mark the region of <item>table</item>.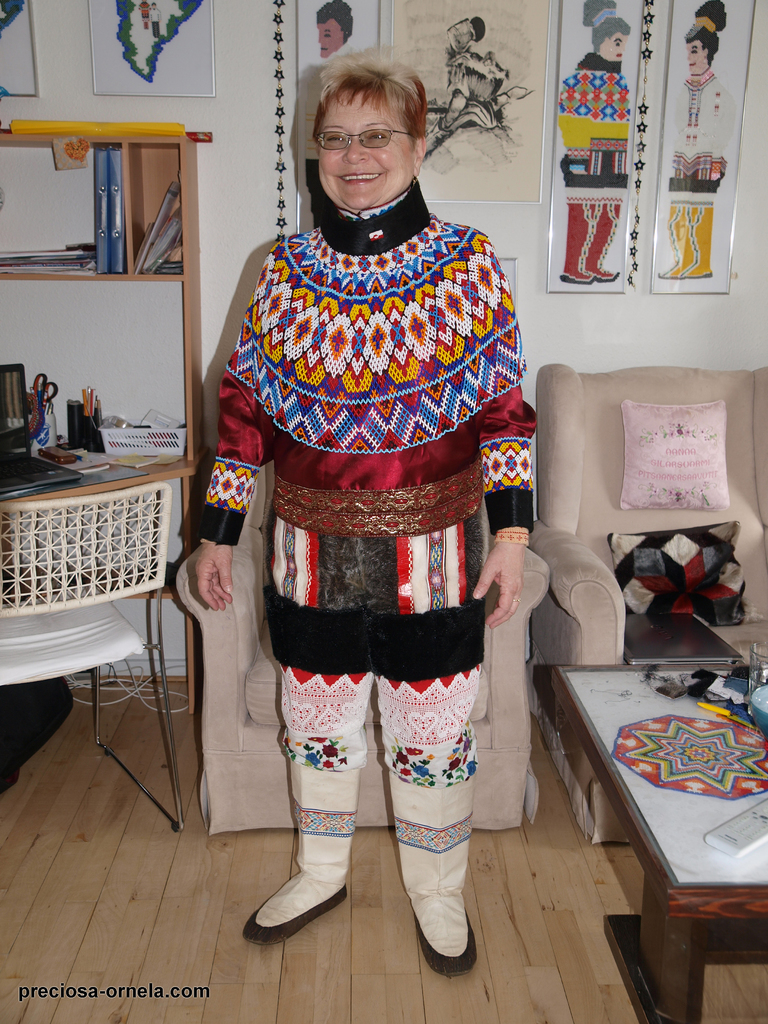
Region: 509/620/756/1006.
